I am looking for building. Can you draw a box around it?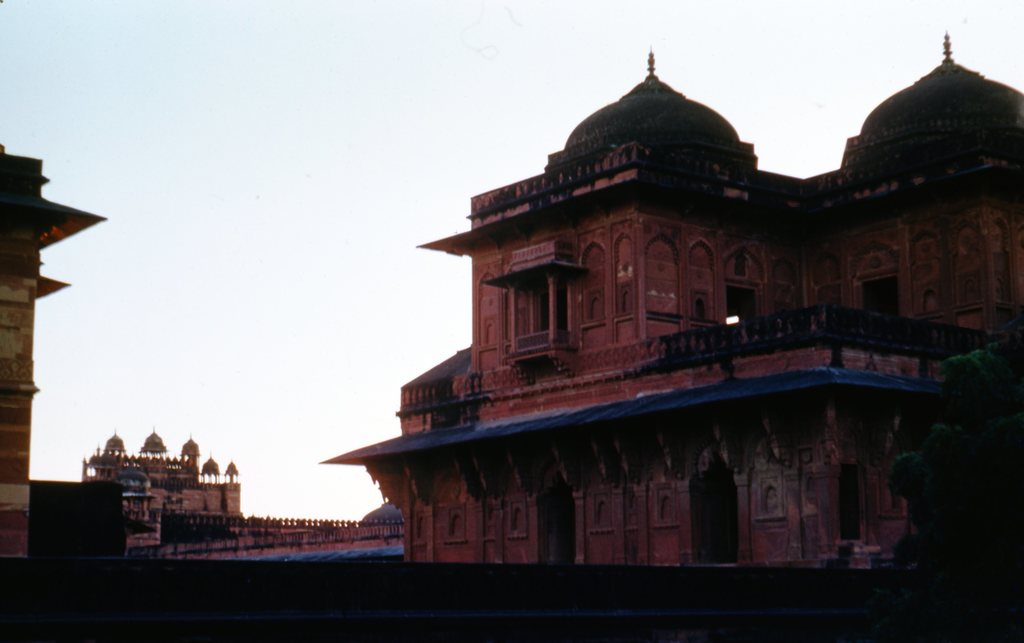
Sure, the bounding box is bbox(320, 25, 1023, 637).
